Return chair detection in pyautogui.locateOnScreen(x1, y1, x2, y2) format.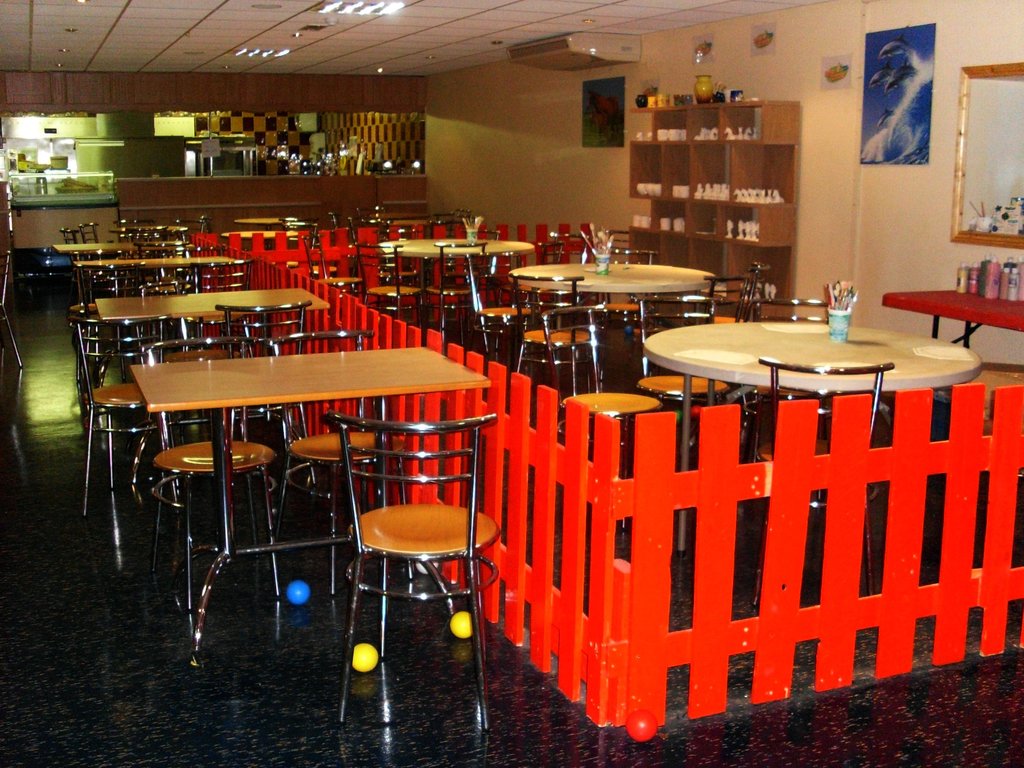
pyautogui.locateOnScreen(746, 299, 830, 320).
